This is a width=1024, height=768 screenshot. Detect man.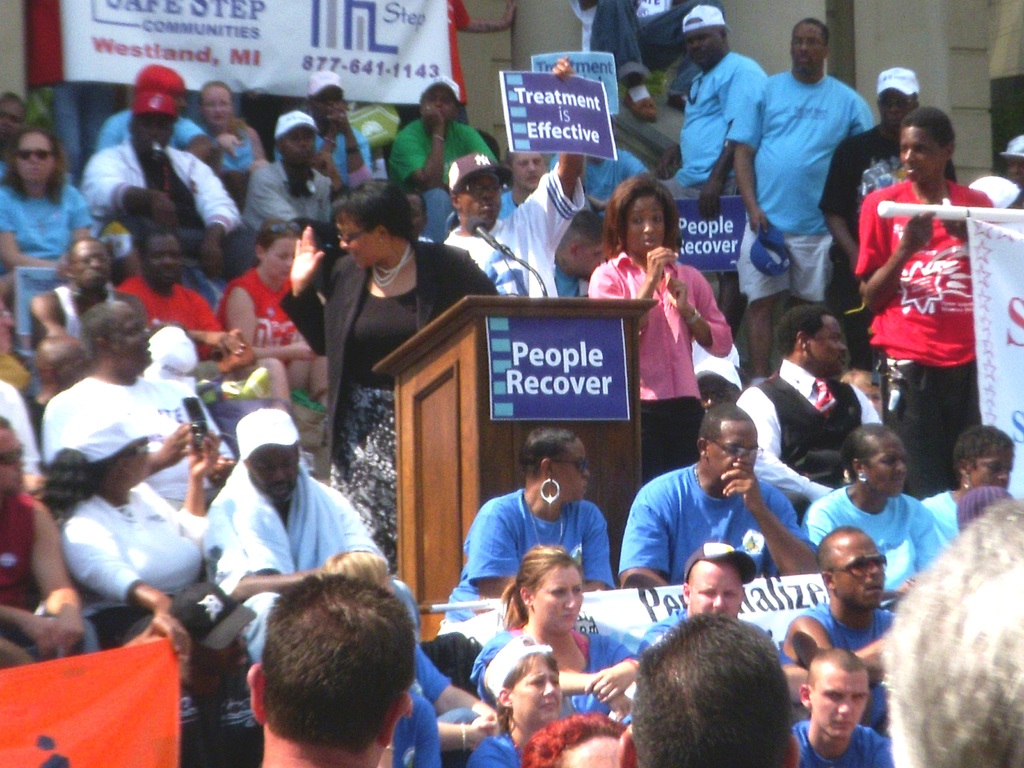
552/202/611/292.
